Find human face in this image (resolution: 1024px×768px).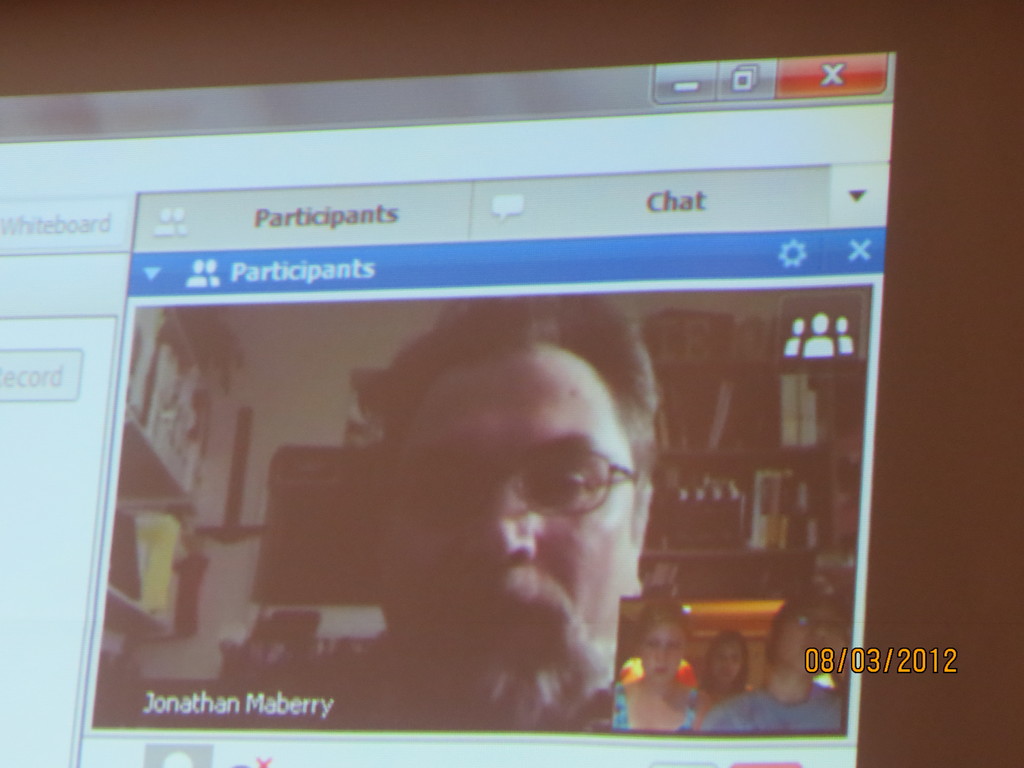
[386,344,634,660].
